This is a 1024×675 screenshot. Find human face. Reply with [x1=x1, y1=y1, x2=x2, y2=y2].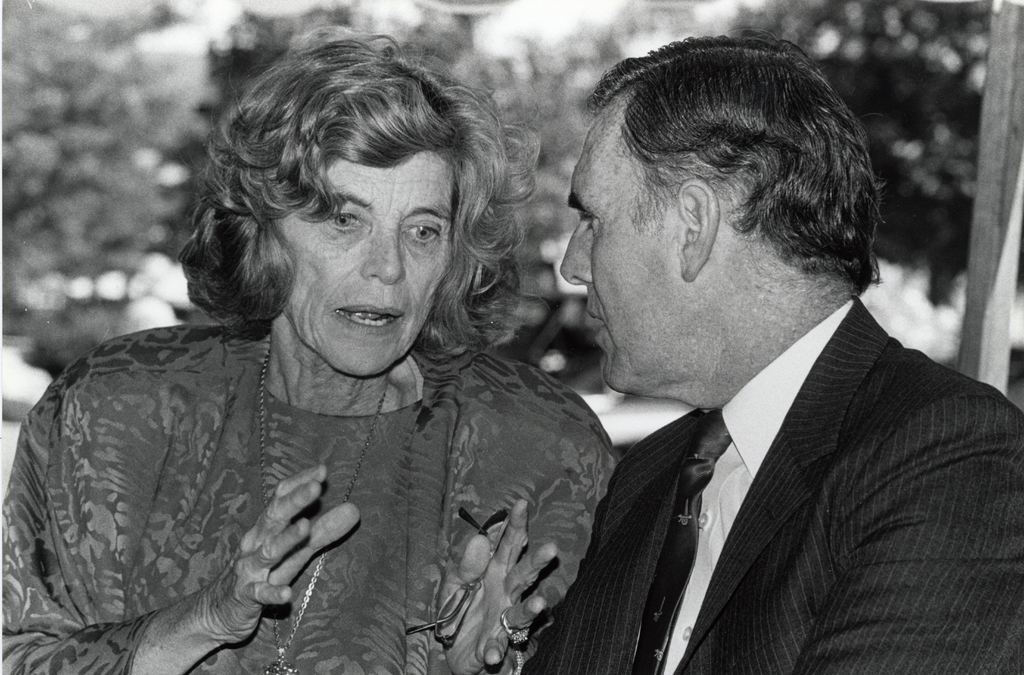
[x1=274, y1=148, x2=455, y2=379].
